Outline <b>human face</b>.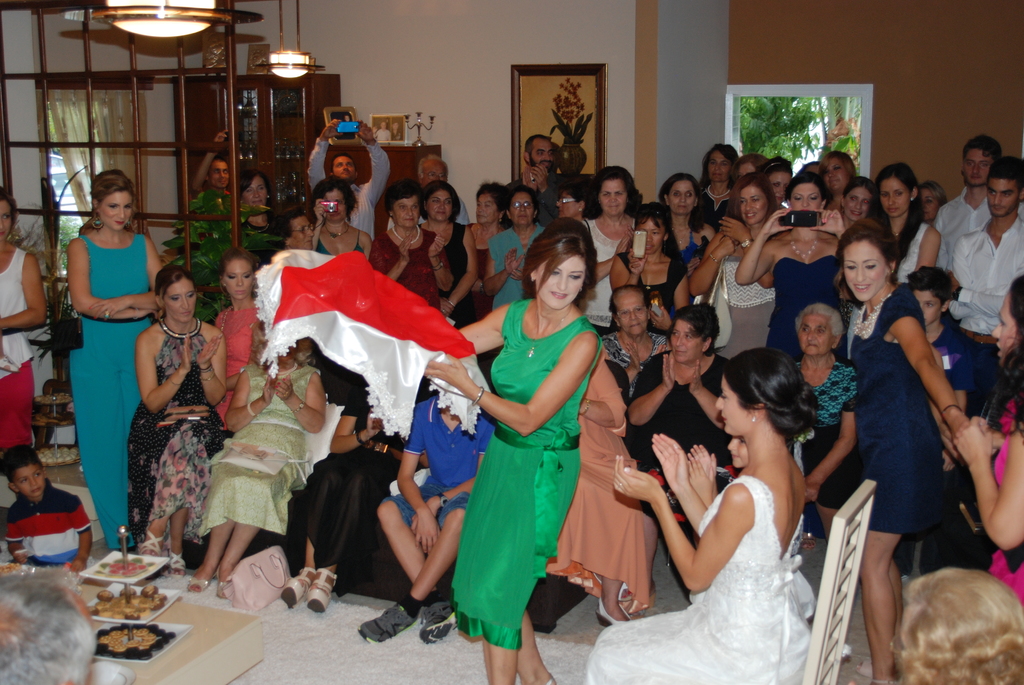
Outline: [708,148,726,188].
